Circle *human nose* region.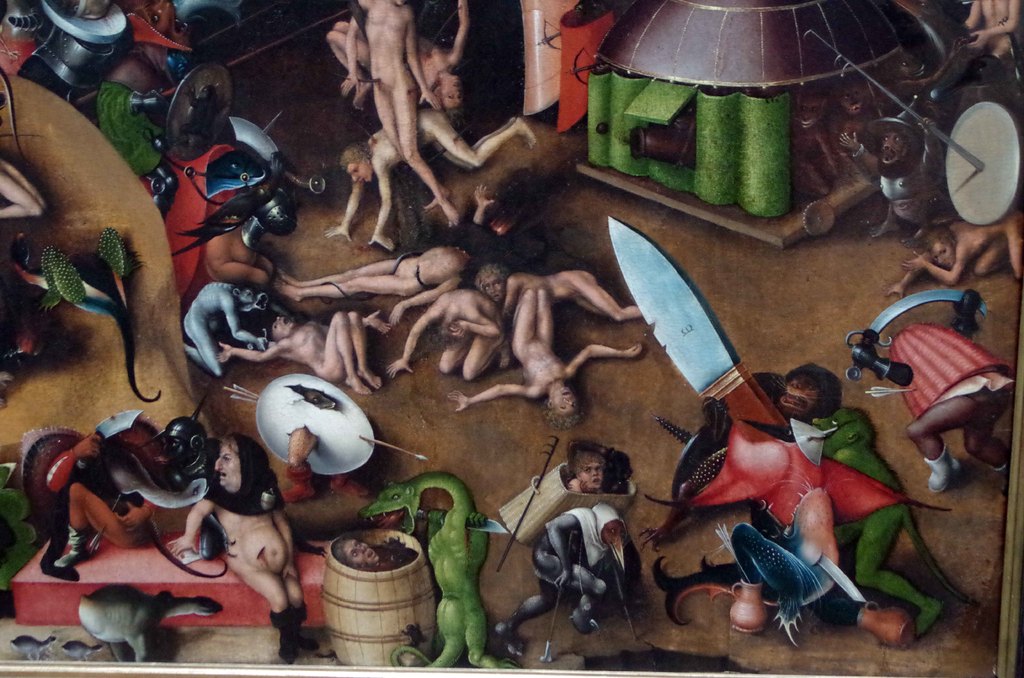
Region: <bbox>456, 90, 460, 97</bbox>.
